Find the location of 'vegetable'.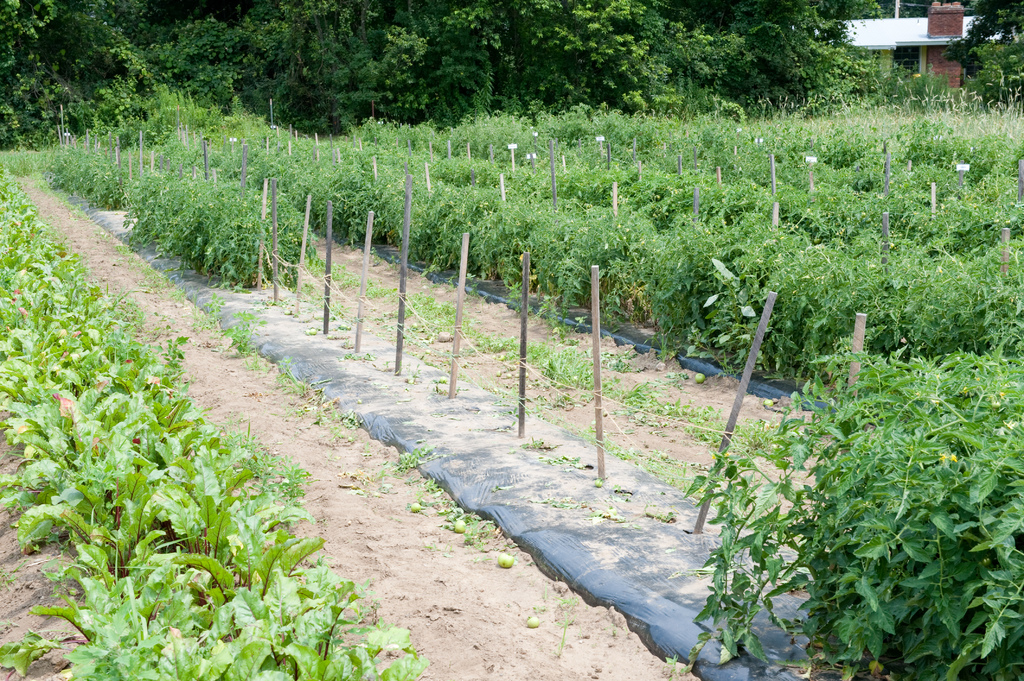
Location: locate(454, 520, 467, 533).
